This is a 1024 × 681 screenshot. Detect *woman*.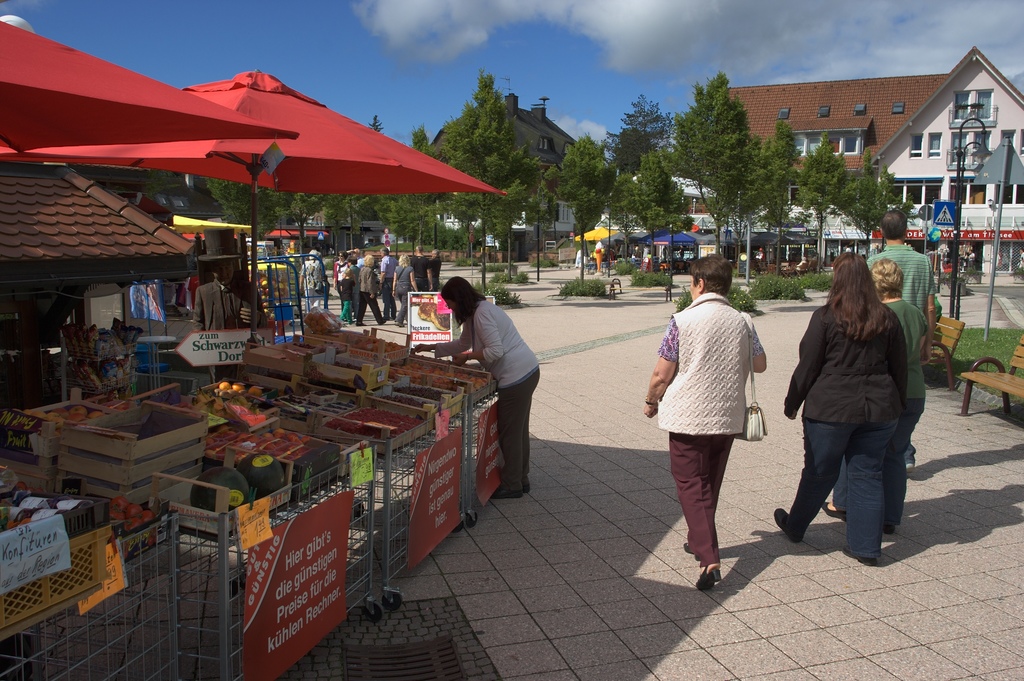
x1=359, y1=253, x2=384, y2=334.
